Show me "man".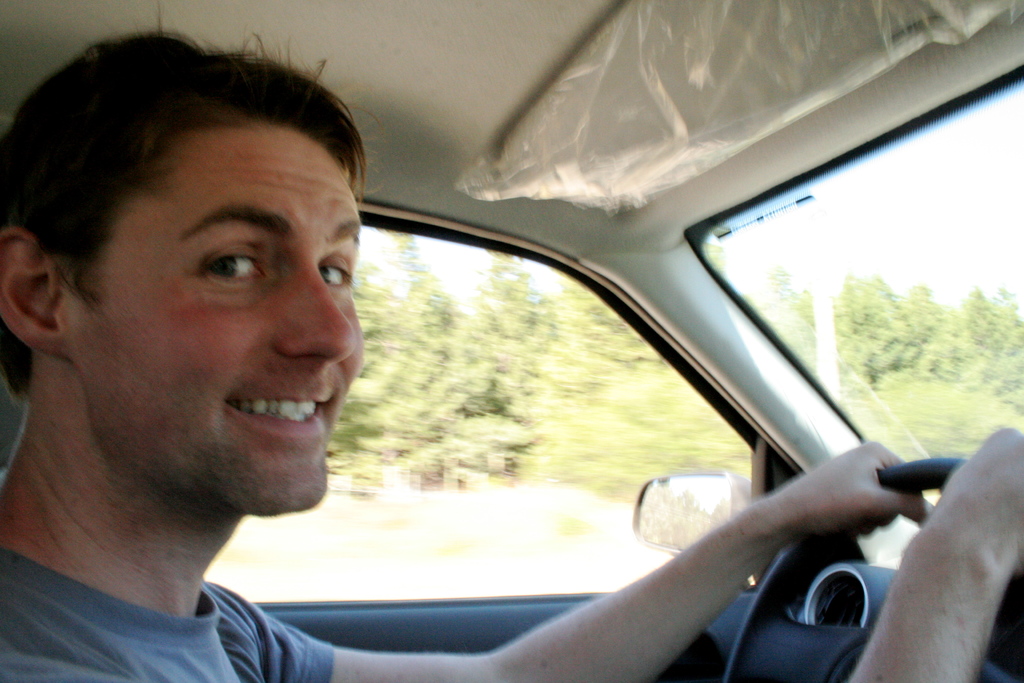
"man" is here: bbox(0, 24, 1023, 682).
